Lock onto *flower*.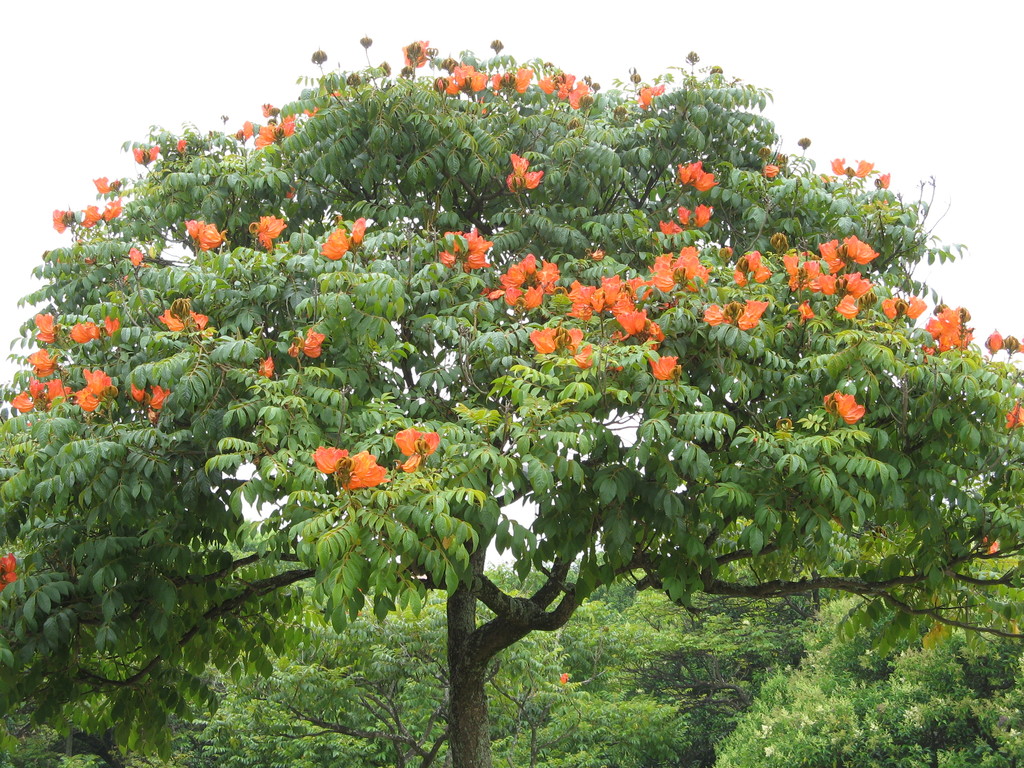
Locked: (x1=467, y1=254, x2=486, y2=267).
